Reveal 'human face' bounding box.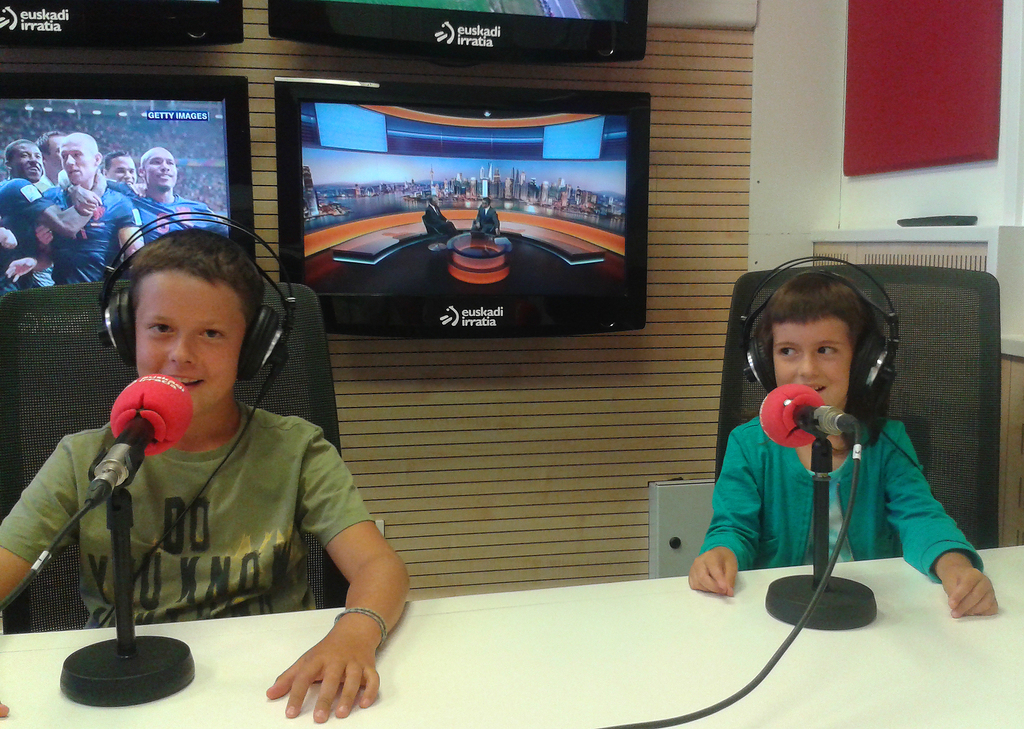
Revealed: box=[146, 151, 177, 191].
